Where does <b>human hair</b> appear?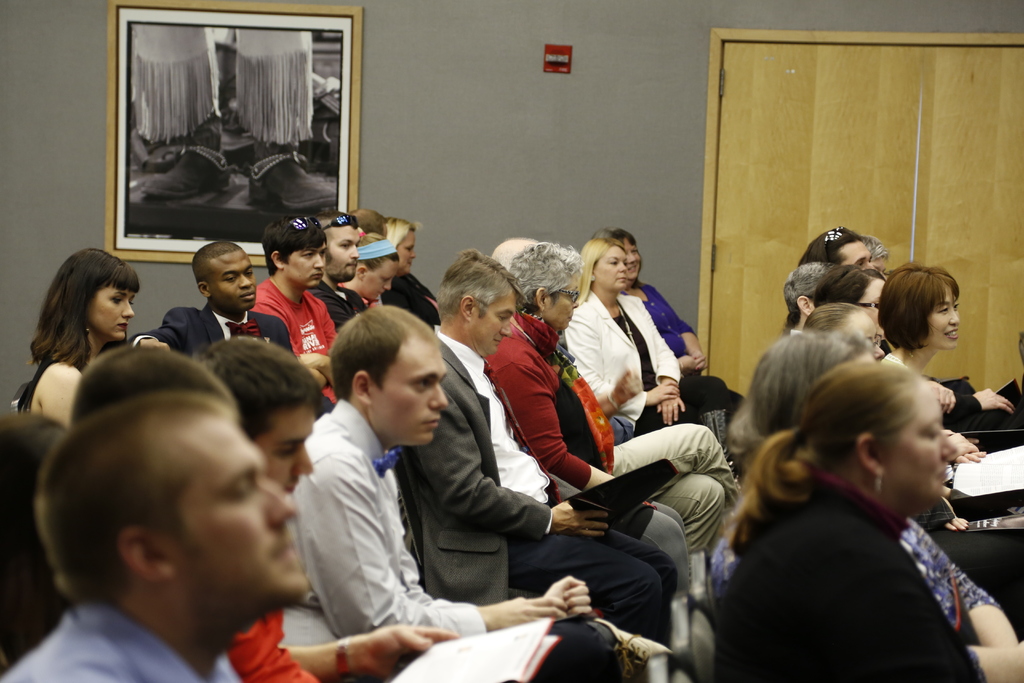
Appears at BBox(570, 230, 619, 303).
